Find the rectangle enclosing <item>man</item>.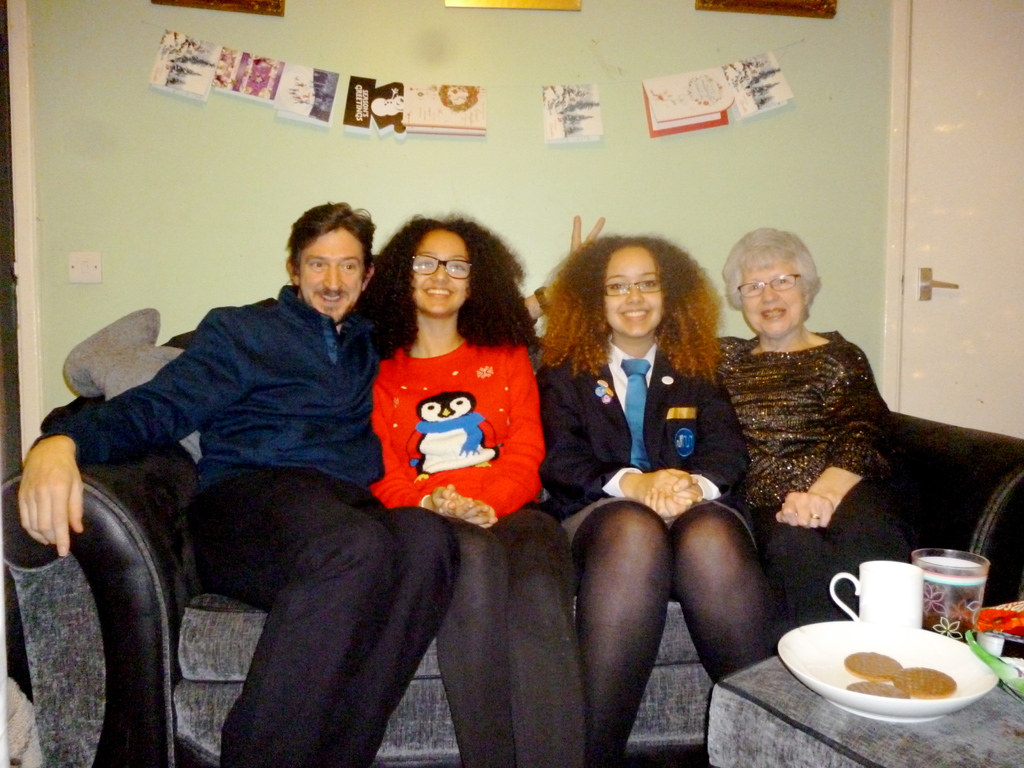
left=24, top=201, right=614, bottom=767.
